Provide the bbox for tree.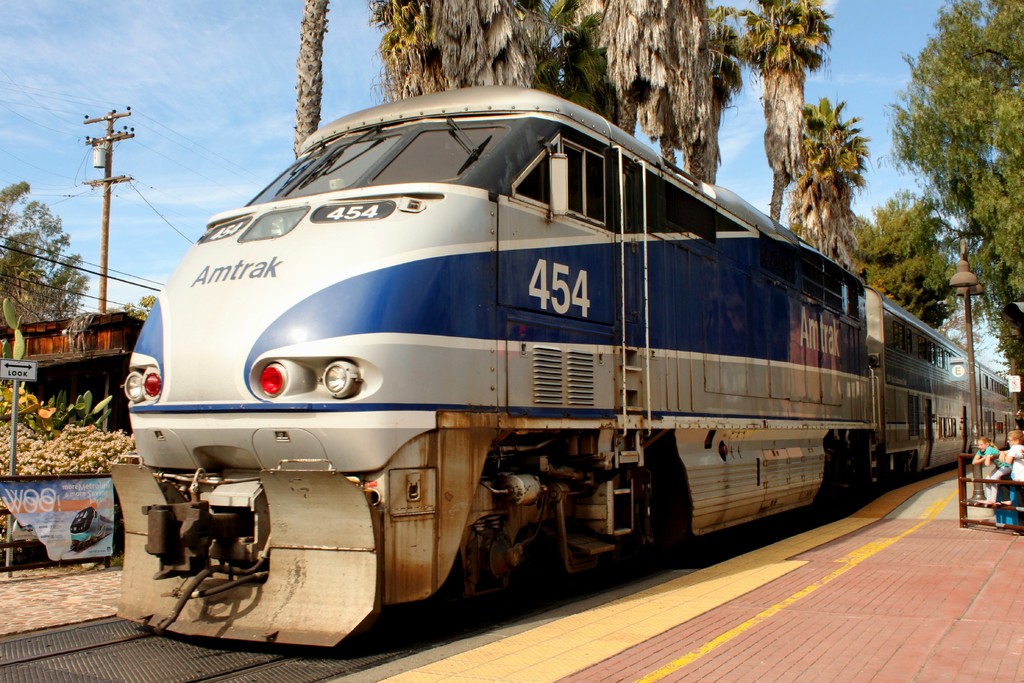
739/0/837/223.
